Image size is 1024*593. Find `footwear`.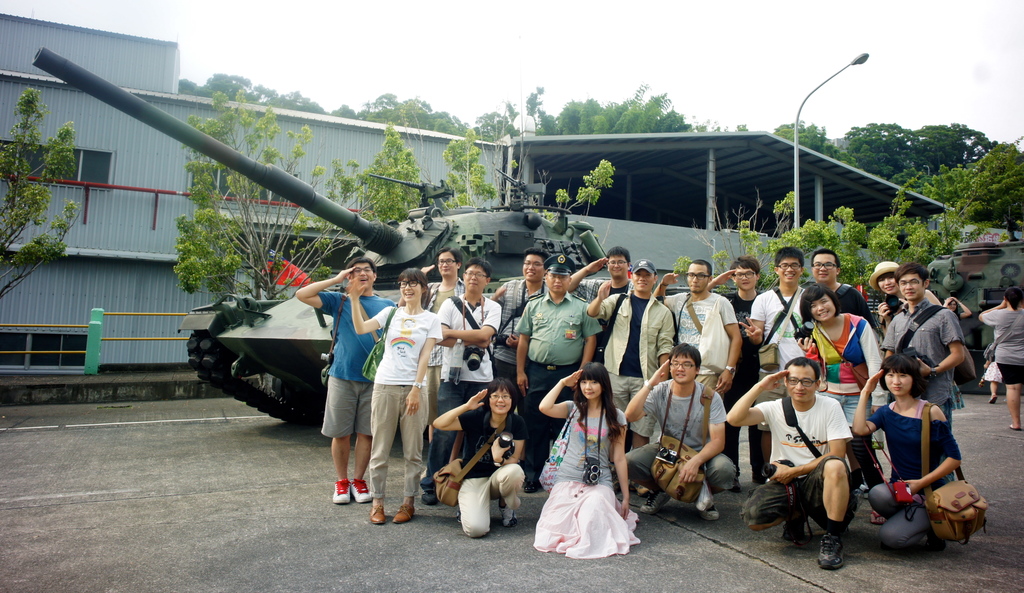
x1=499 y1=508 x2=517 y2=528.
